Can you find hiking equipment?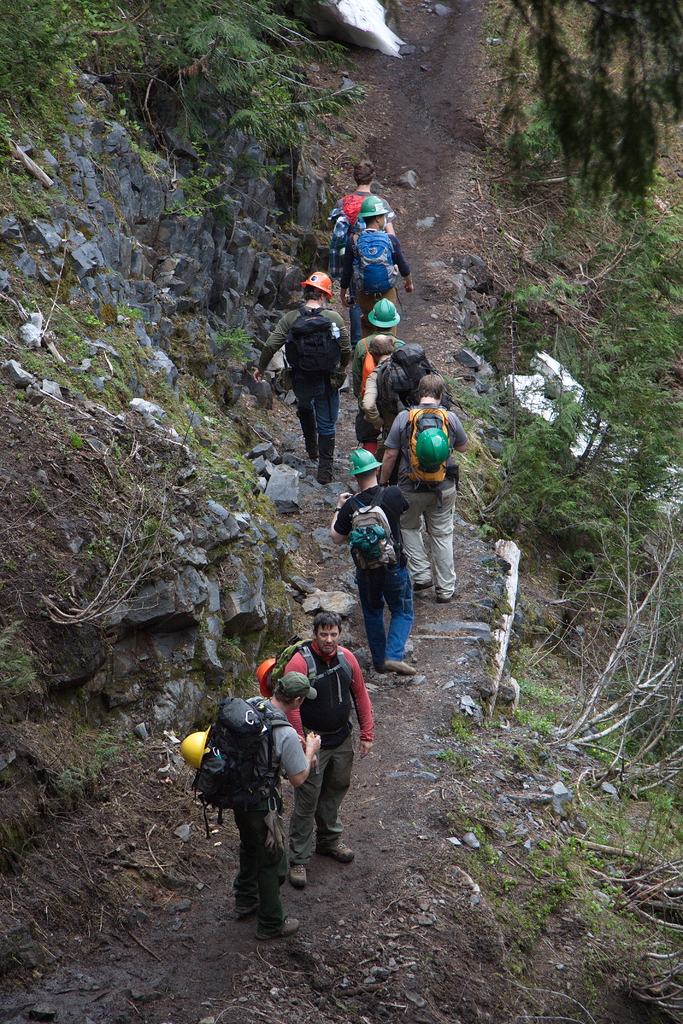
Yes, bounding box: [x1=253, y1=652, x2=278, y2=686].
